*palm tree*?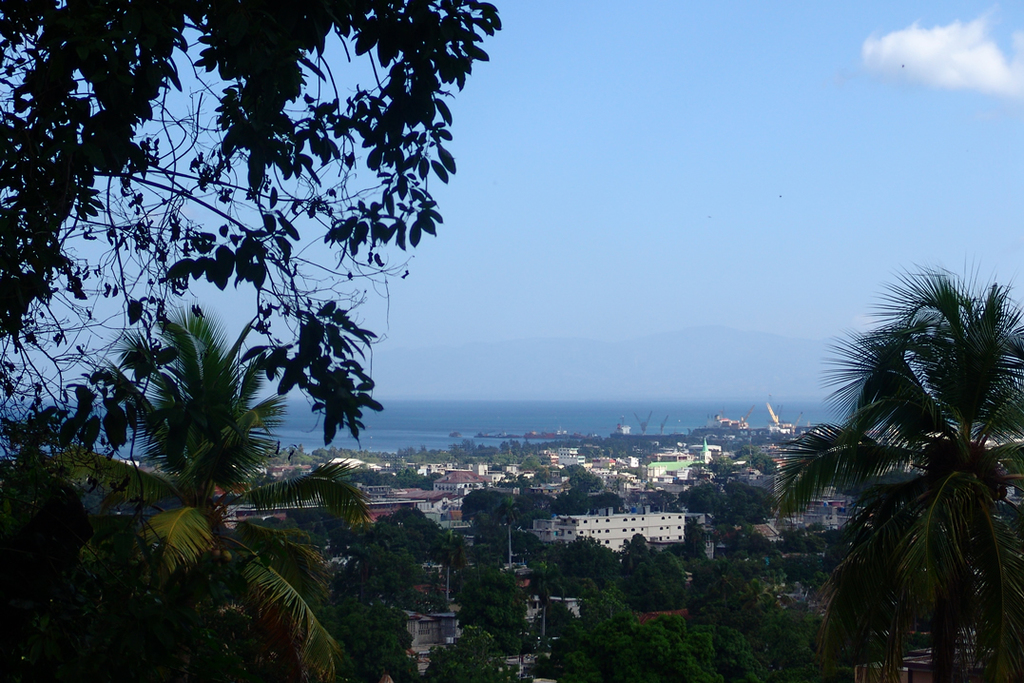
region(782, 264, 1023, 682)
